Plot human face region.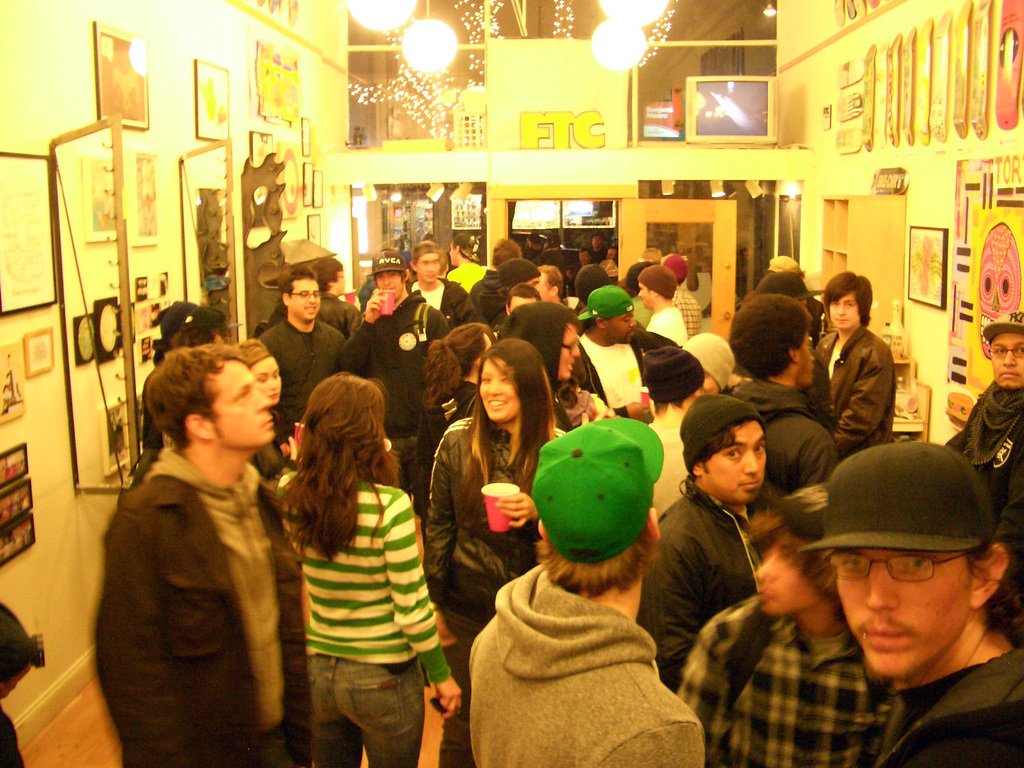
Plotted at pyautogui.locateOnScreen(214, 357, 276, 447).
